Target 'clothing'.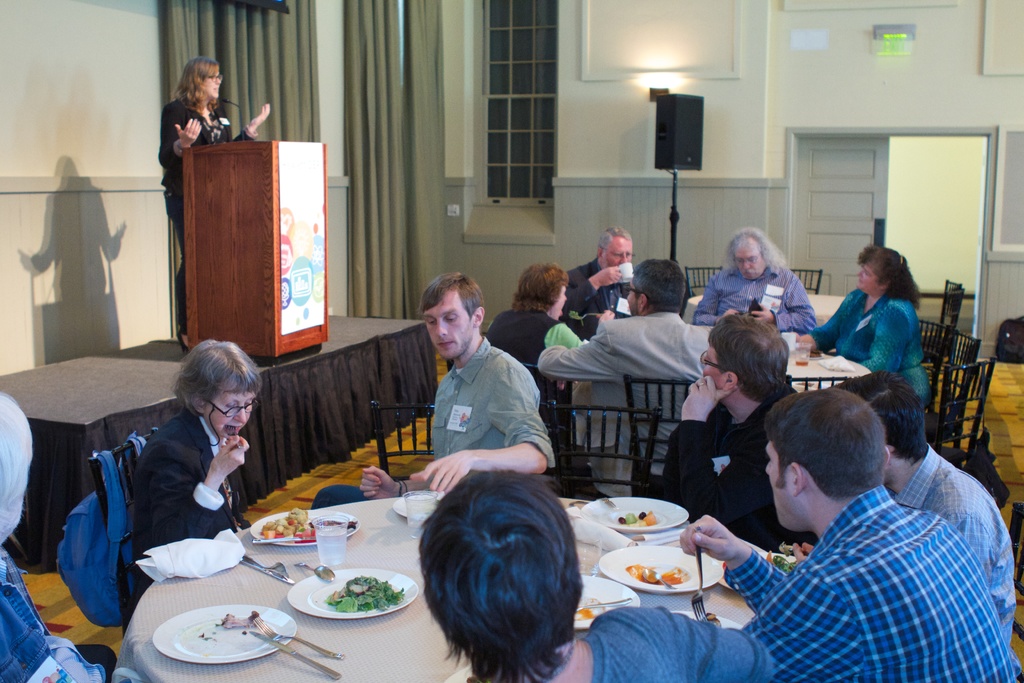
Target region: (x1=684, y1=255, x2=824, y2=333).
